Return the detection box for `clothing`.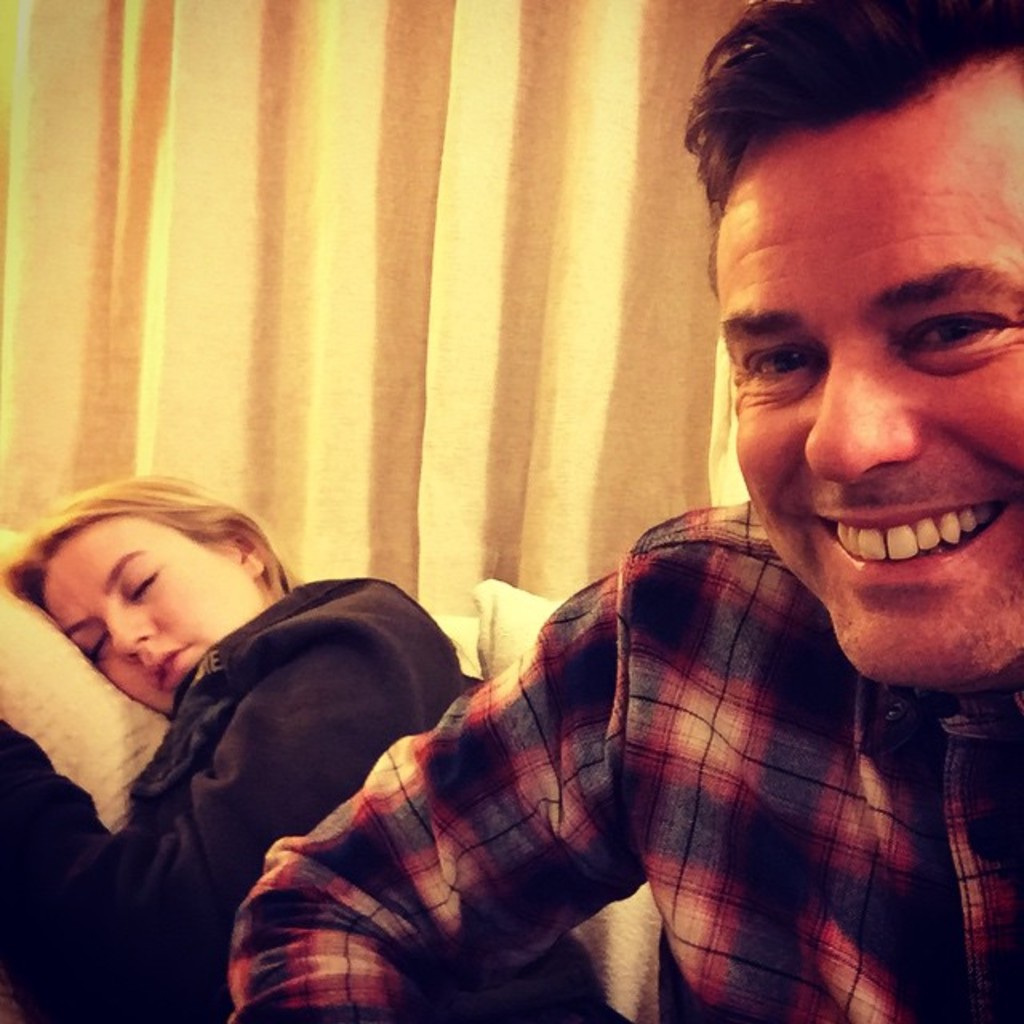
<box>0,582,624,1022</box>.
